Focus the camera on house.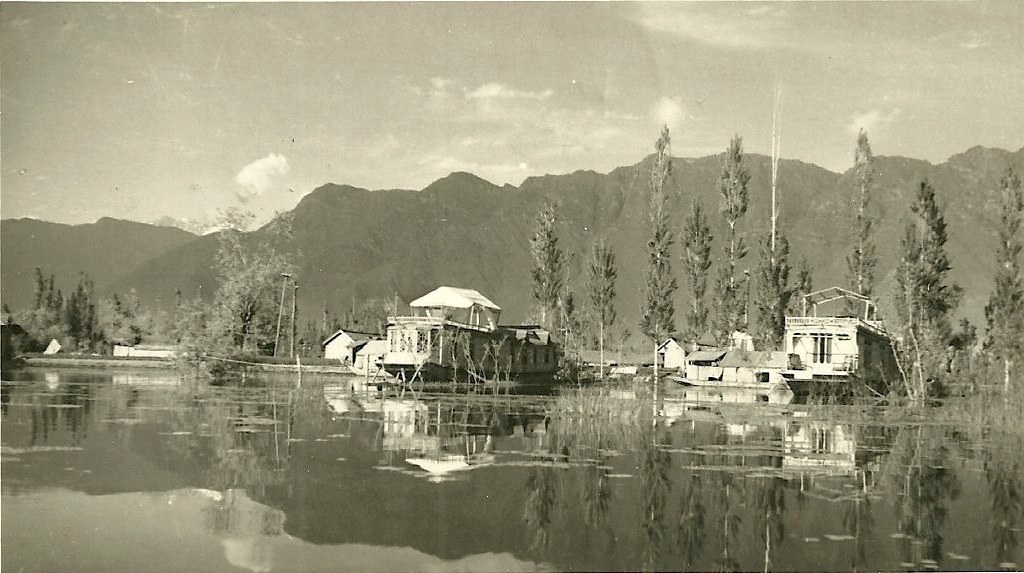
Focus region: (x1=381, y1=272, x2=568, y2=388).
